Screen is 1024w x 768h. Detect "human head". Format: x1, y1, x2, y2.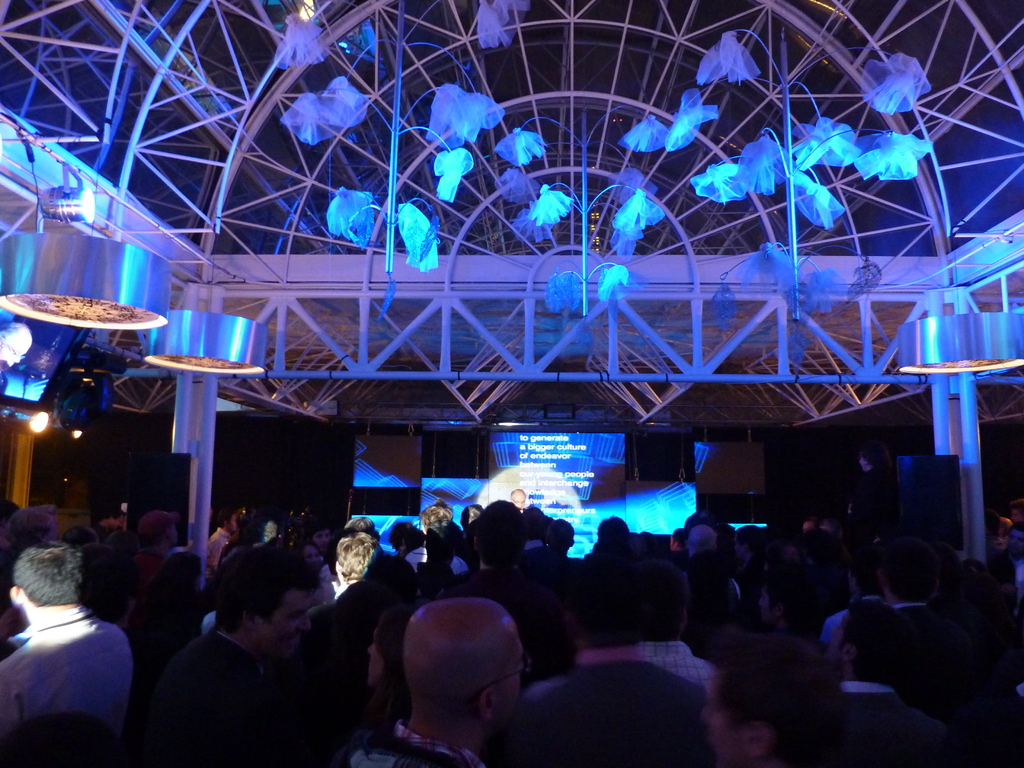
547, 521, 574, 550.
